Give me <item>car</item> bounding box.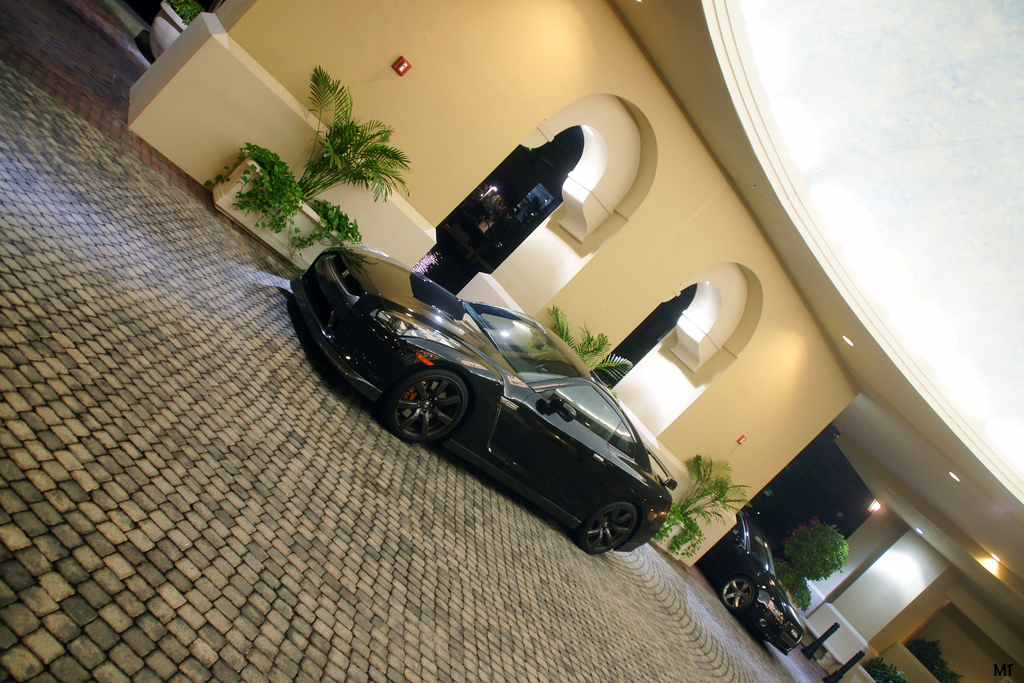
x1=694, y1=504, x2=803, y2=656.
